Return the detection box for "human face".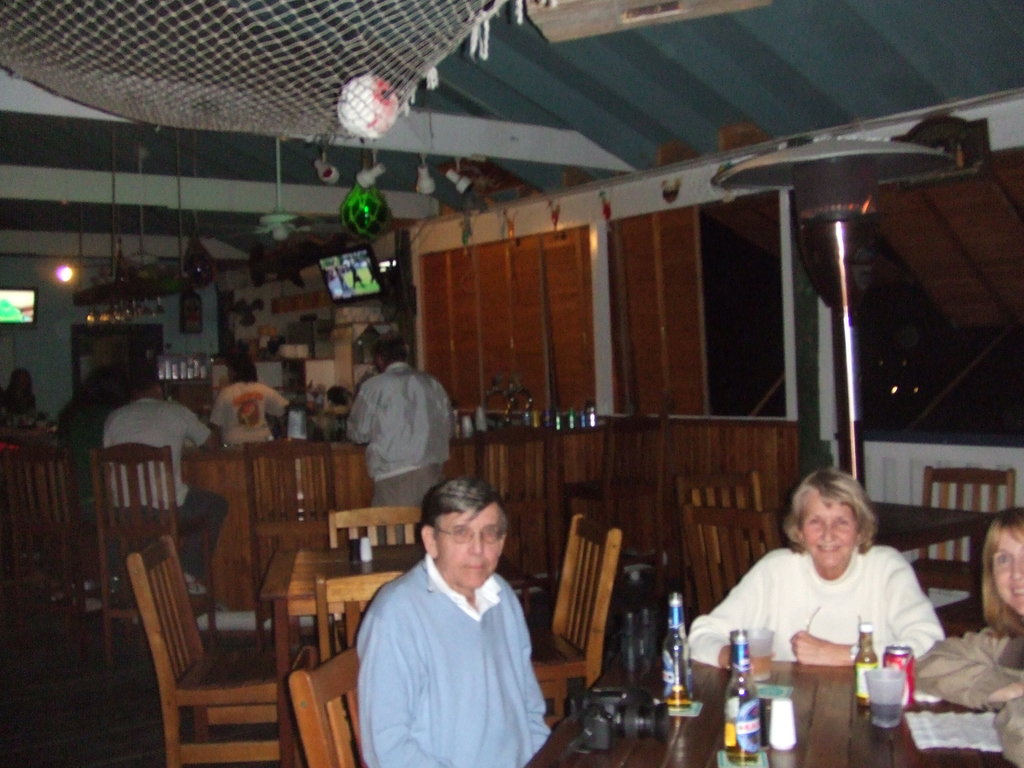
{"x1": 989, "y1": 526, "x2": 1023, "y2": 616}.
